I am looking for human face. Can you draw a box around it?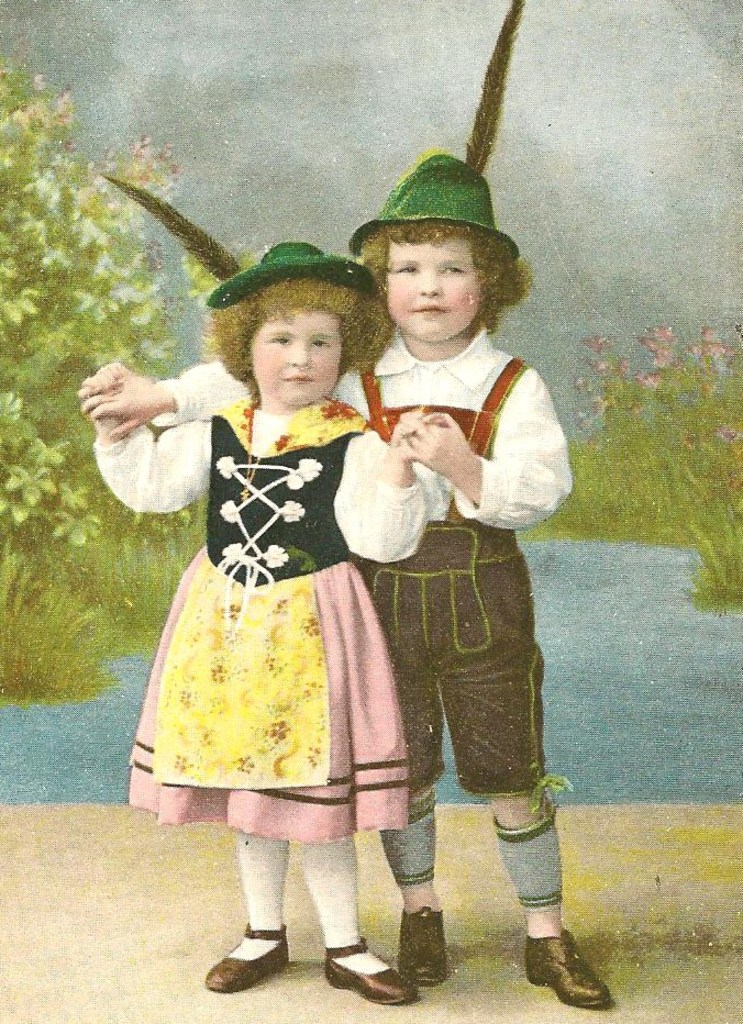
Sure, the bounding box is [x1=248, y1=305, x2=346, y2=411].
